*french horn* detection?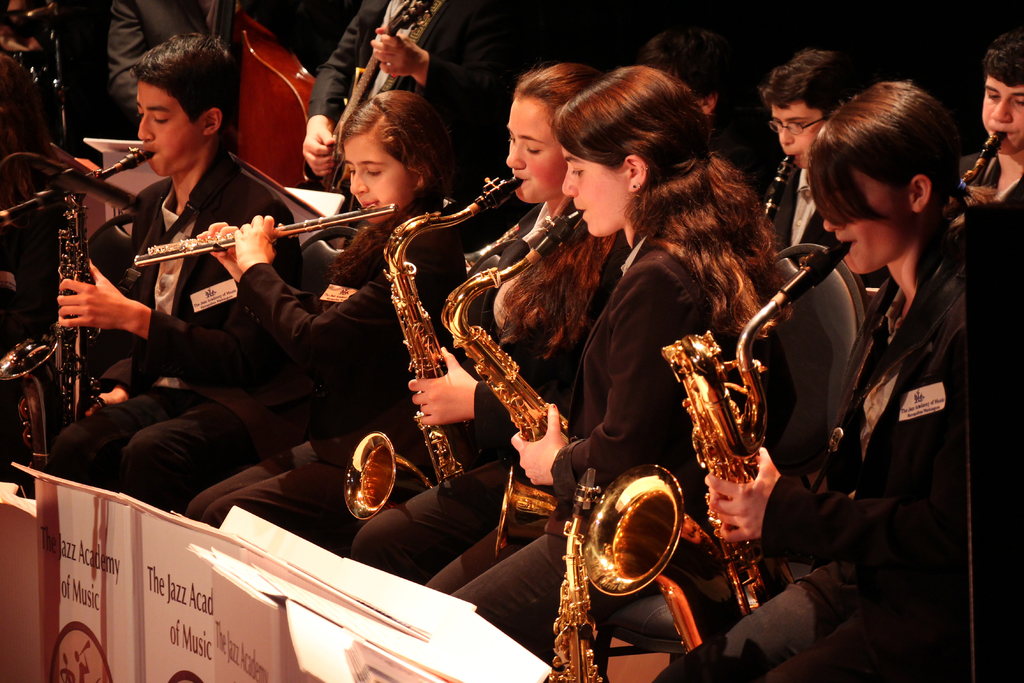
locate(944, 118, 1002, 248)
